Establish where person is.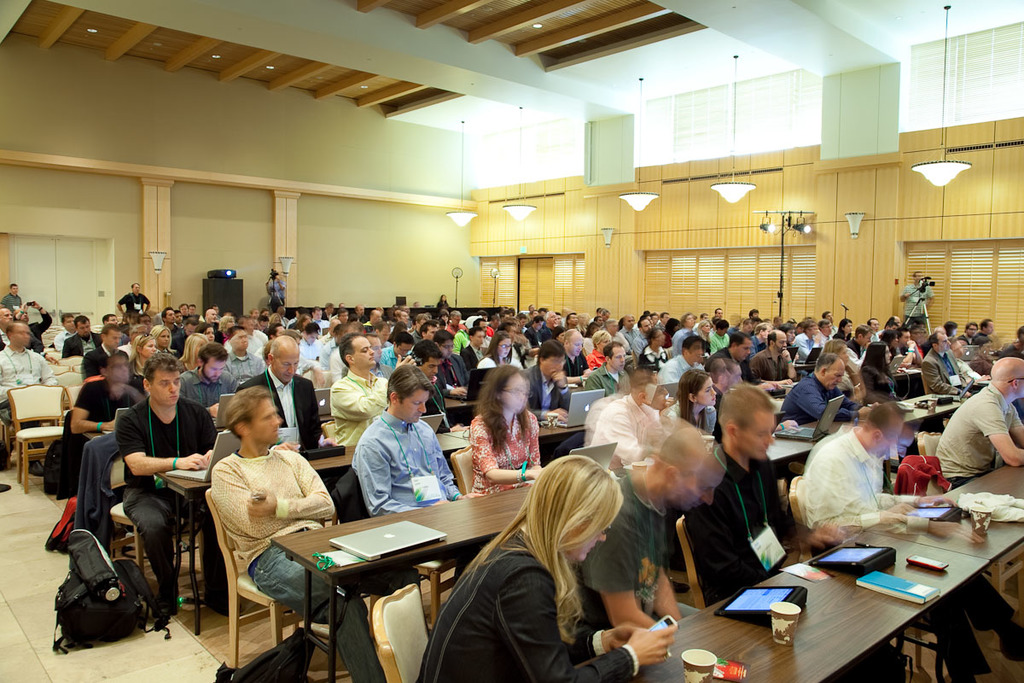
Established at [667, 371, 734, 450].
